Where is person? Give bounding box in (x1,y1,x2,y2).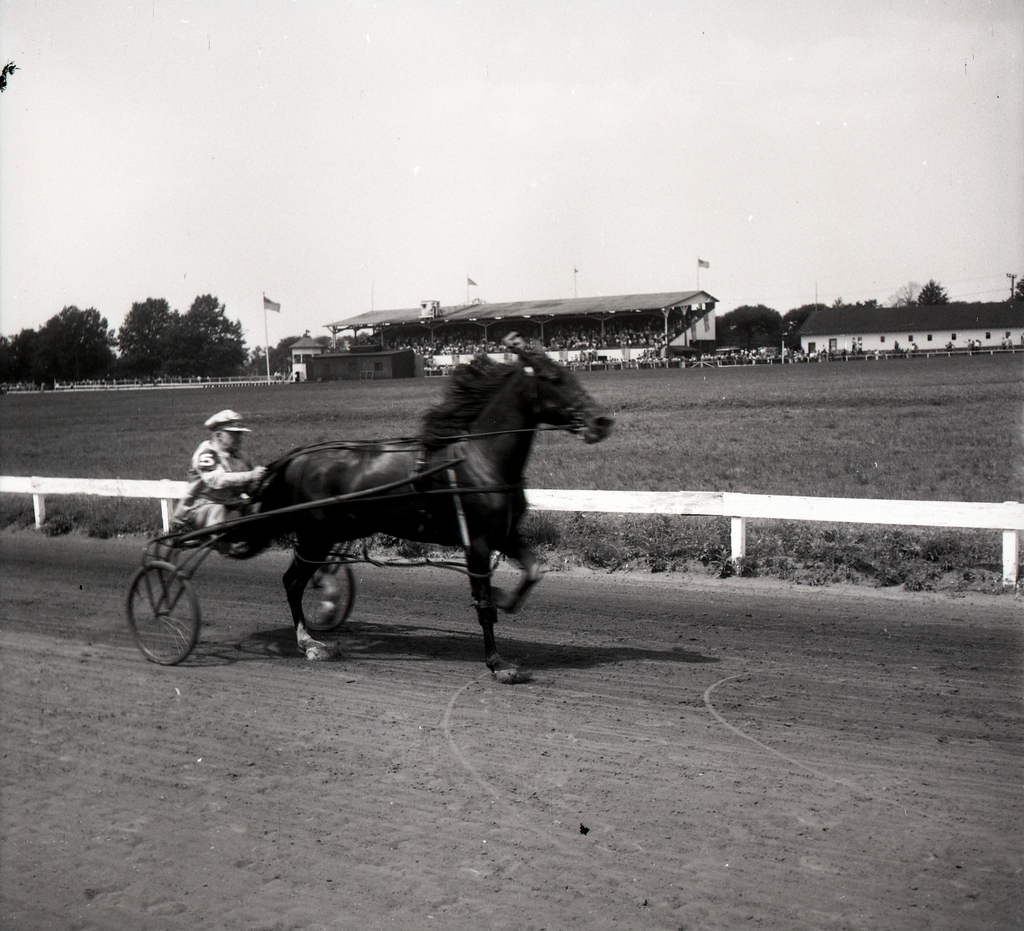
(171,407,267,548).
